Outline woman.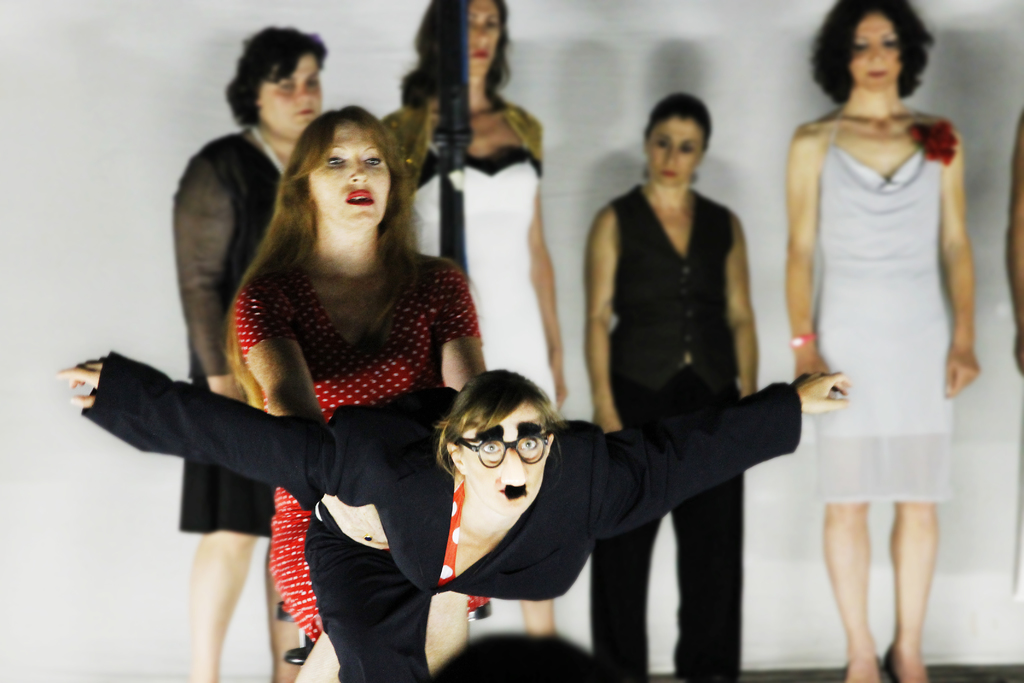
Outline: l=168, t=22, r=330, b=682.
